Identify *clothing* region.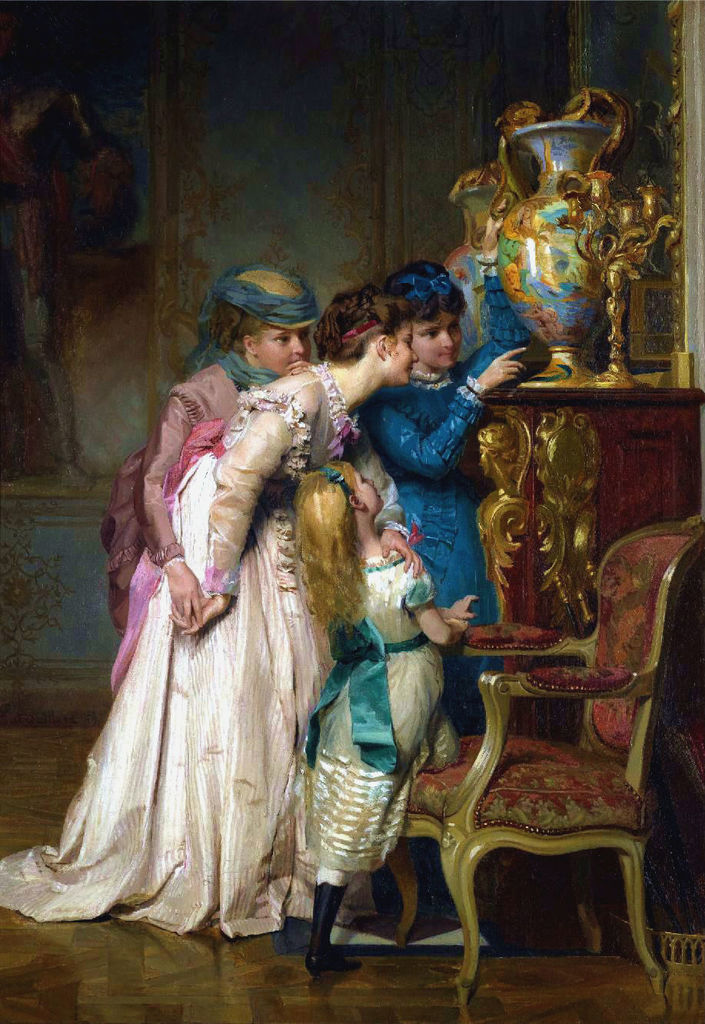
Region: x1=347 y1=369 x2=489 y2=733.
